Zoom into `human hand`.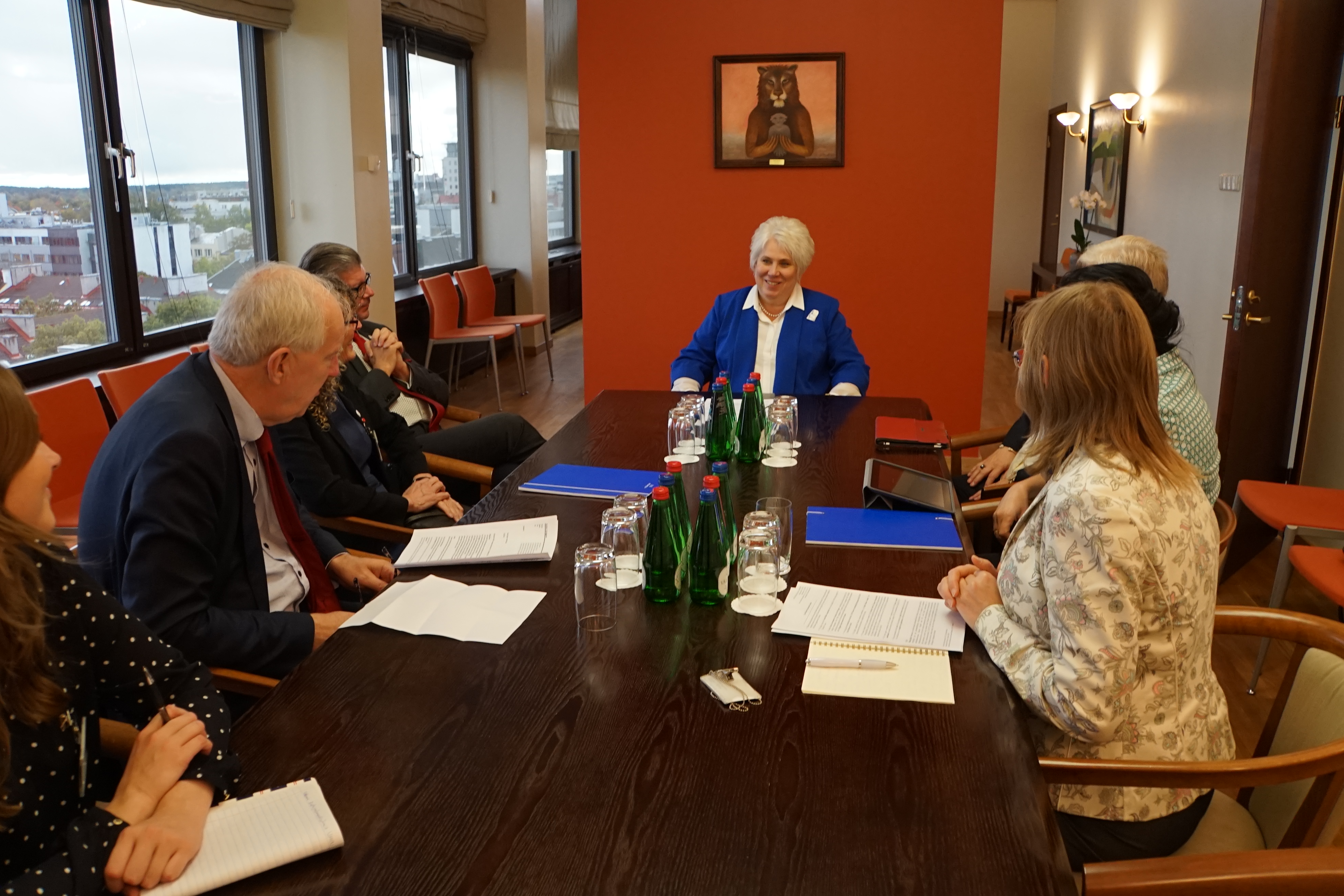
Zoom target: (x1=124, y1=111, x2=138, y2=125).
